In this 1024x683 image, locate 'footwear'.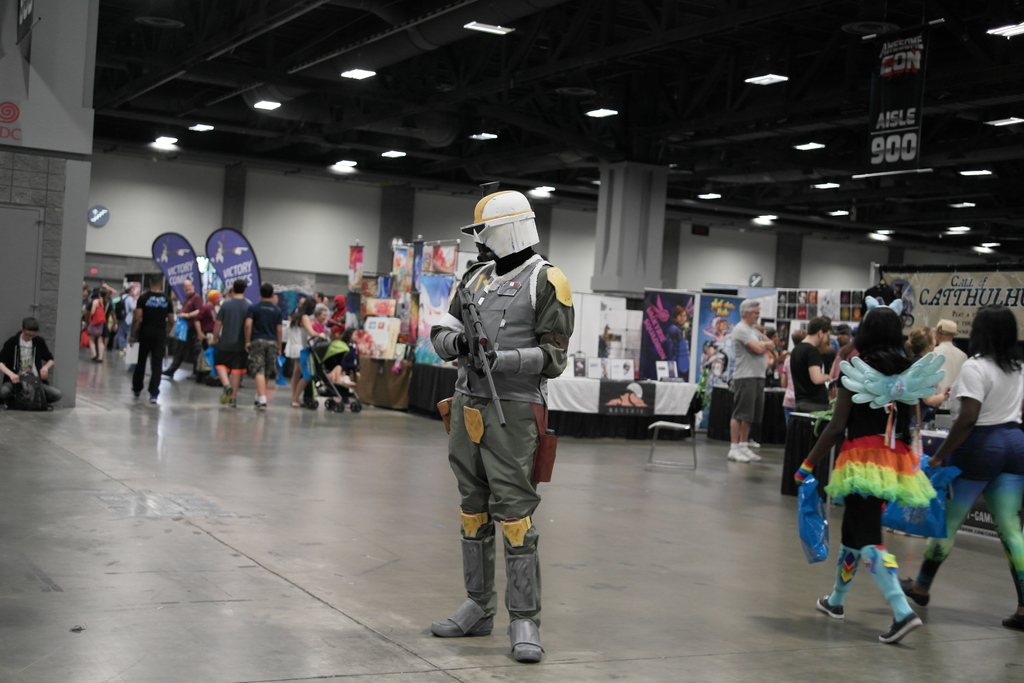
Bounding box: pyautogui.locateOnScreen(725, 442, 750, 467).
